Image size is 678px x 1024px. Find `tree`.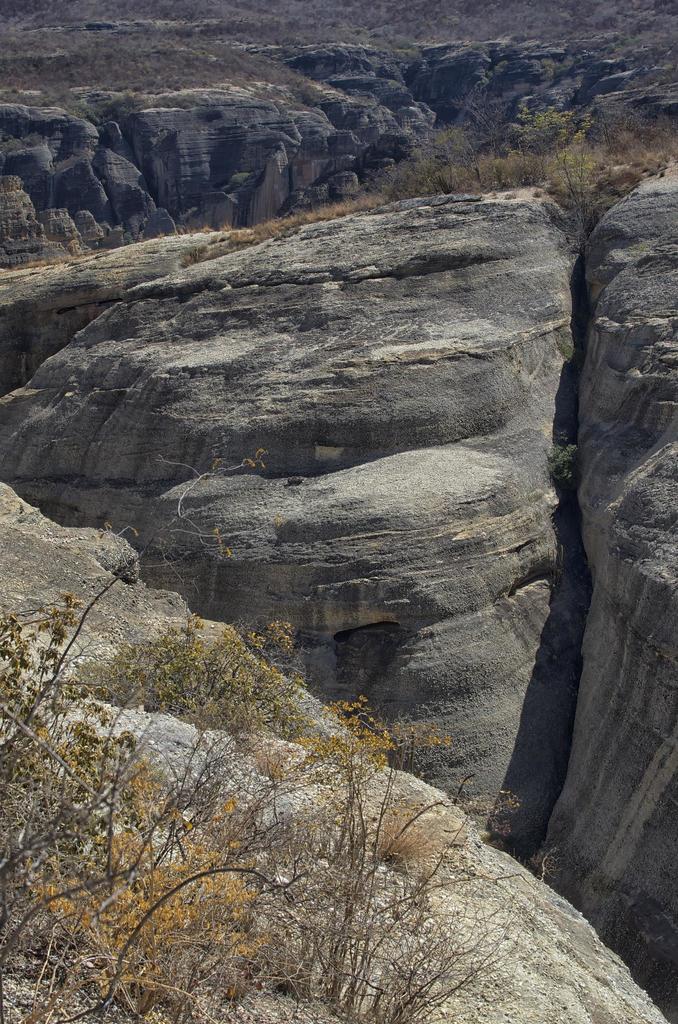
box=[360, 116, 633, 246].
